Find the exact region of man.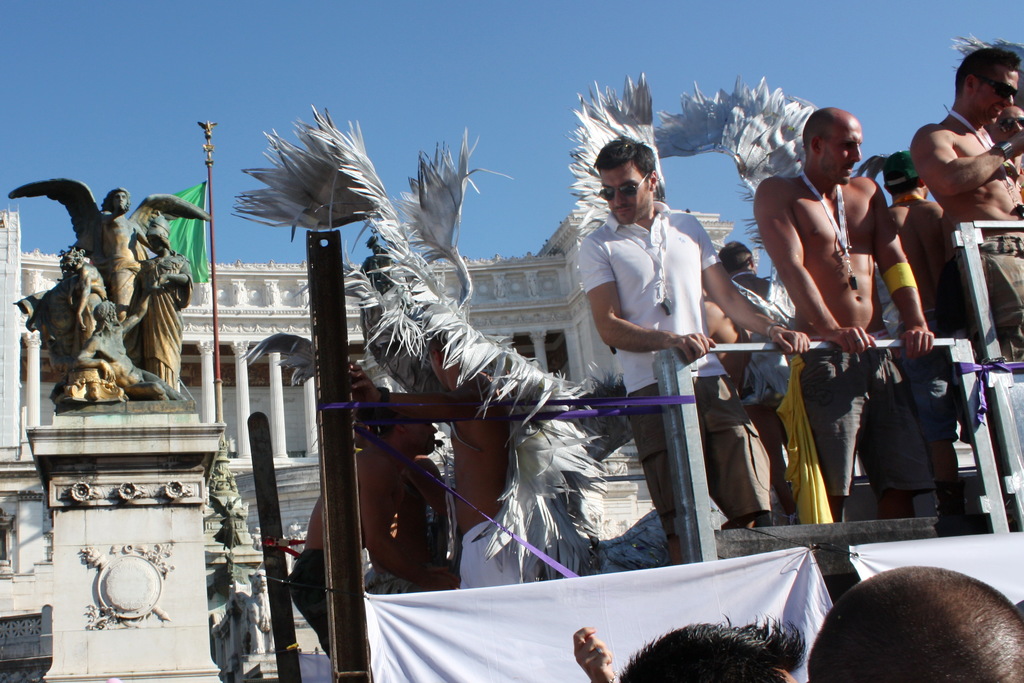
Exact region: [left=566, top=129, right=765, bottom=550].
